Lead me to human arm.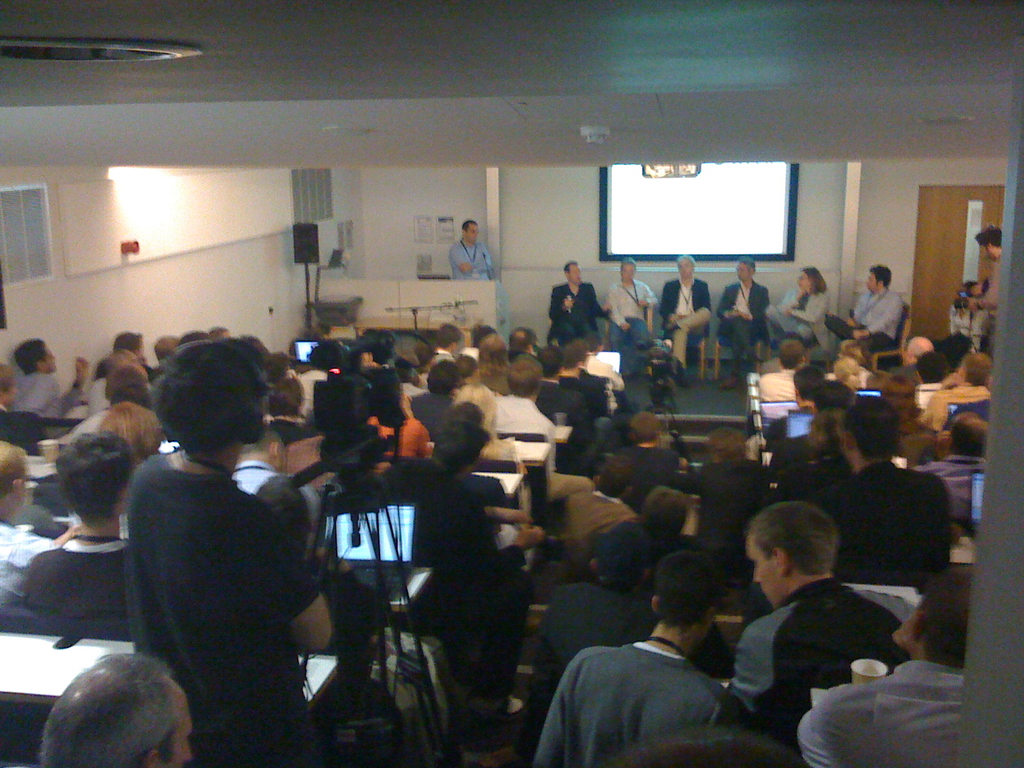
Lead to left=541, top=280, right=577, bottom=324.
